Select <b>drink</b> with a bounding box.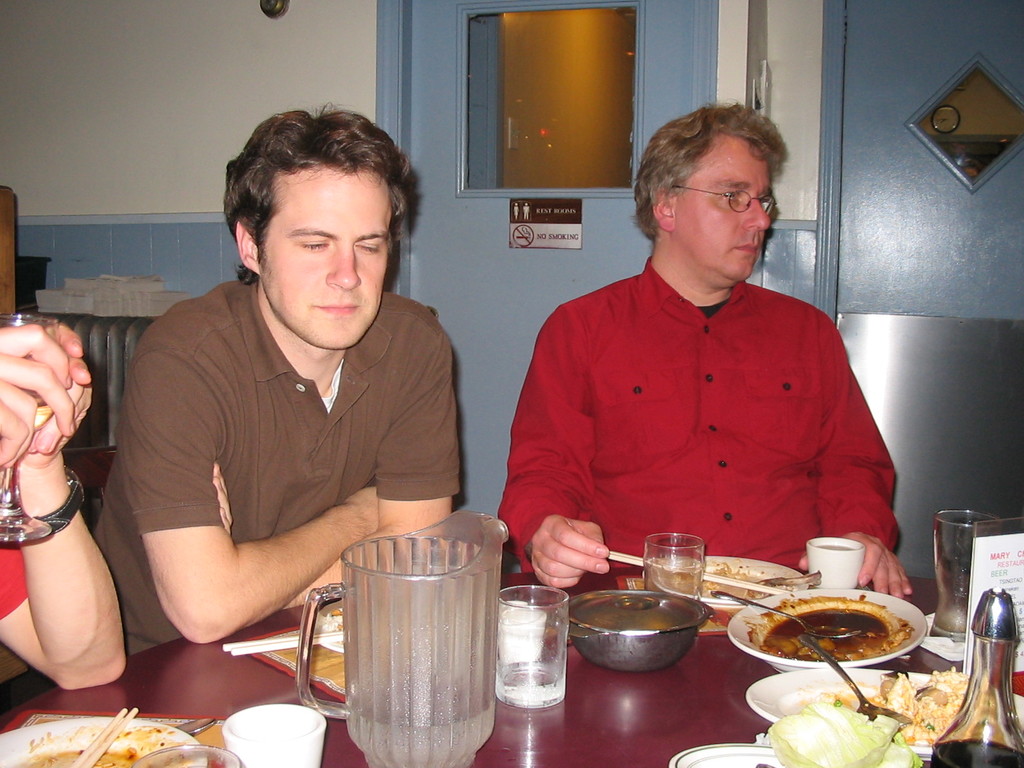
locate(815, 543, 852, 553).
